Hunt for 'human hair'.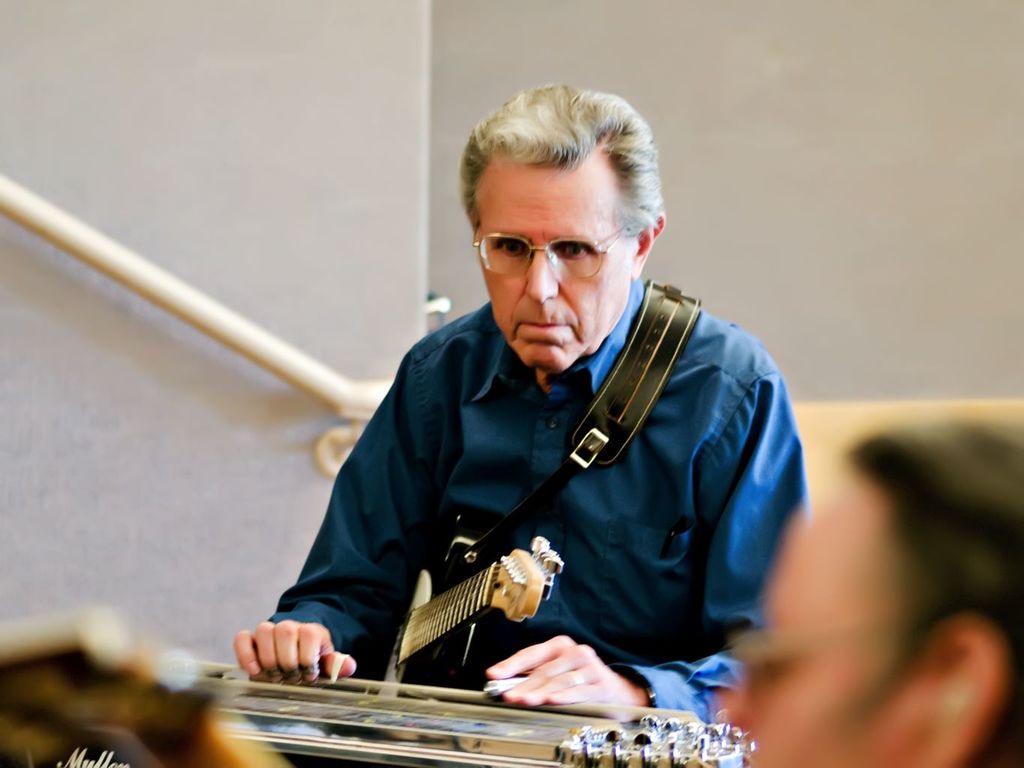
Hunted down at 452:82:648:280.
